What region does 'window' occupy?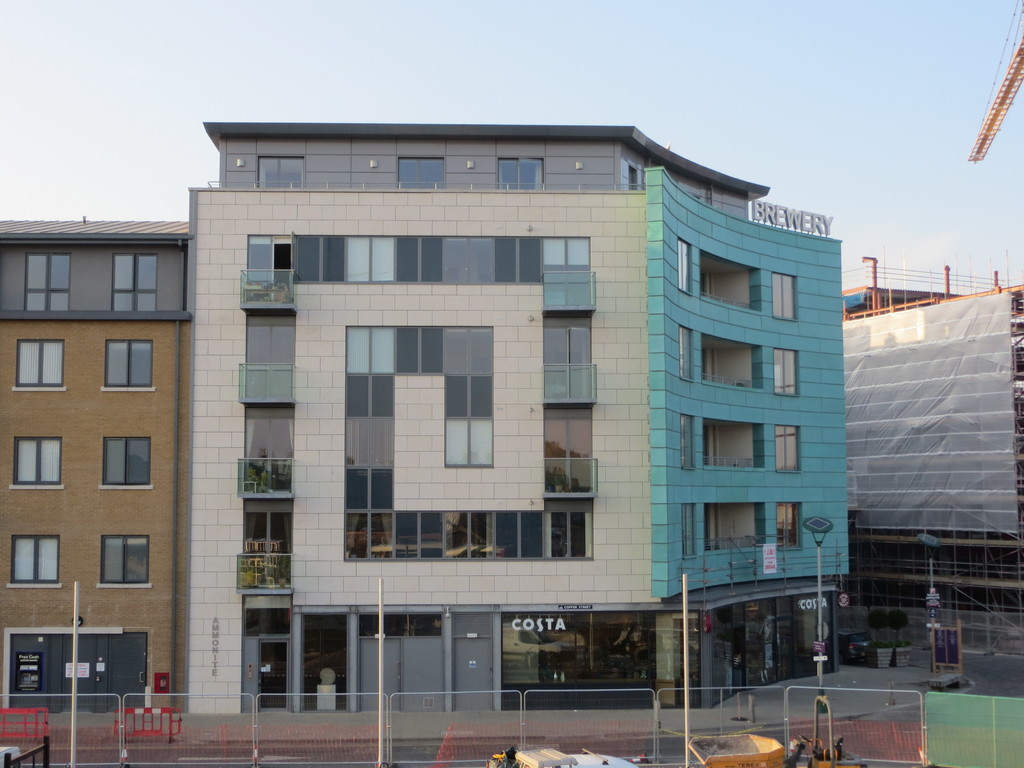
[left=670, top=324, right=694, bottom=379].
